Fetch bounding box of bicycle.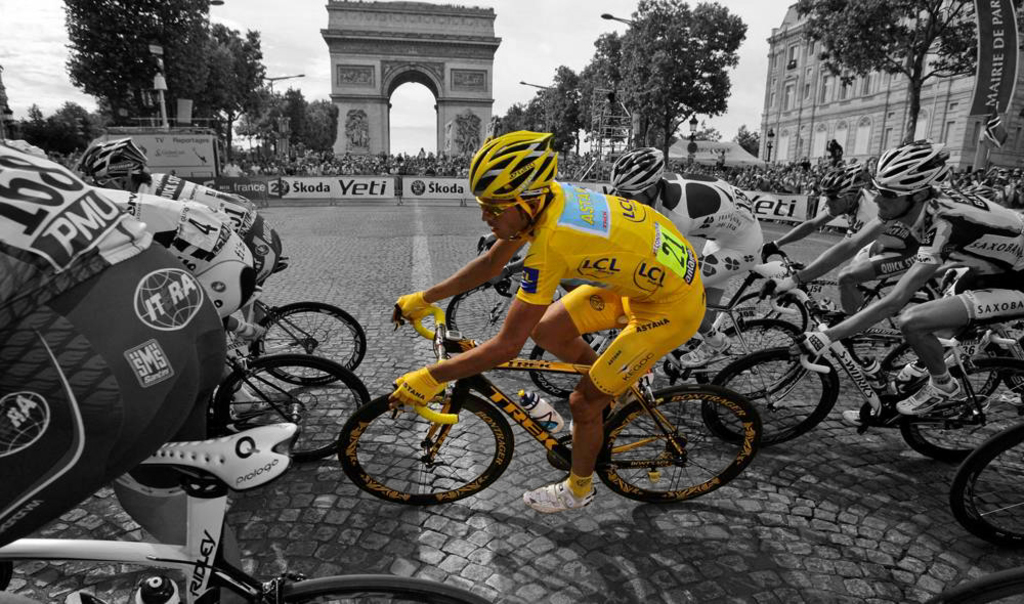
Bbox: bbox=[524, 277, 807, 412].
